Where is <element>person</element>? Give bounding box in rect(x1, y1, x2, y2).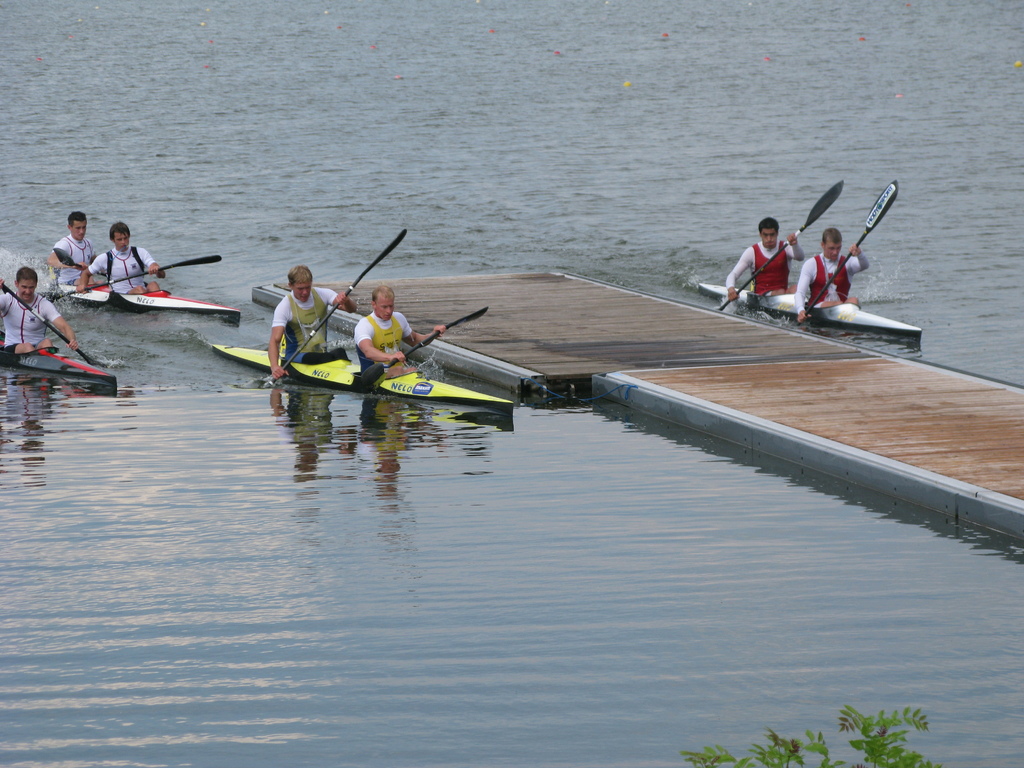
rect(266, 262, 356, 380).
